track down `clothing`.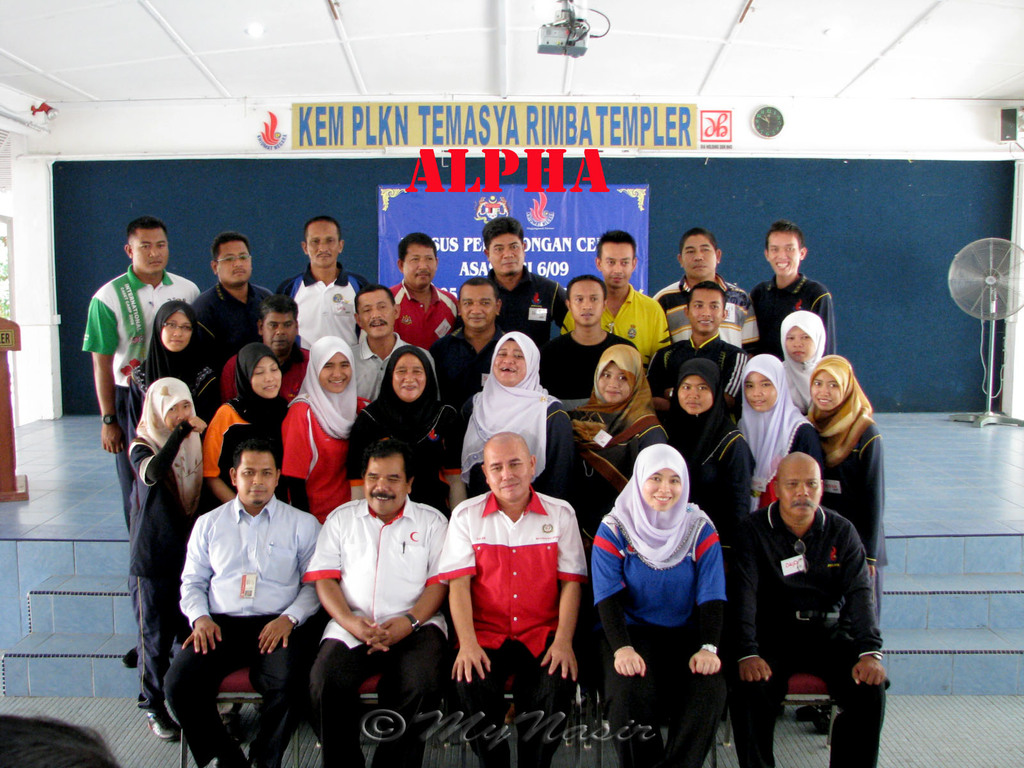
Tracked to [118, 437, 182, 695].
